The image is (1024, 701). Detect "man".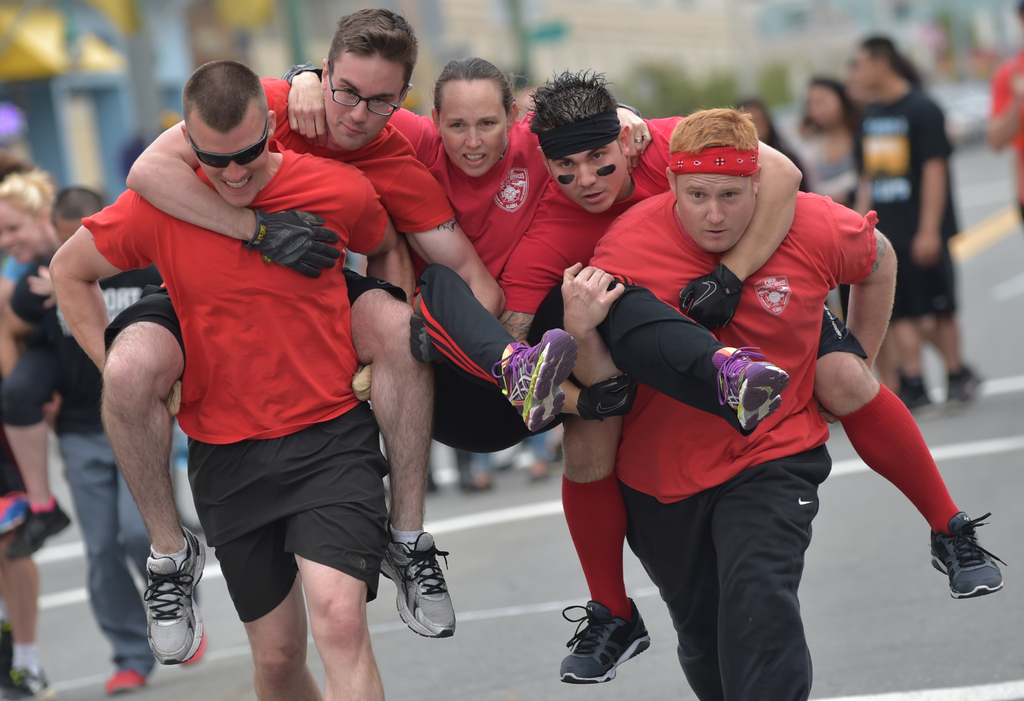
Detection: left=0, top=186, right=170, bottom=695.
